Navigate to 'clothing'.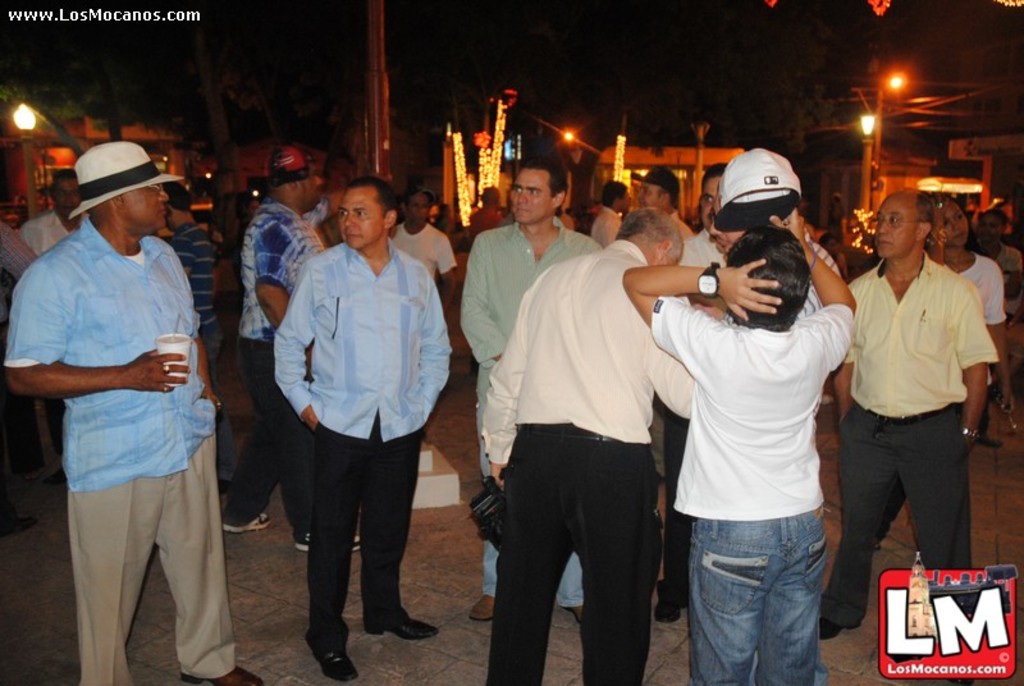
Navigation target: l=276, t=243, r=460, b=648.
